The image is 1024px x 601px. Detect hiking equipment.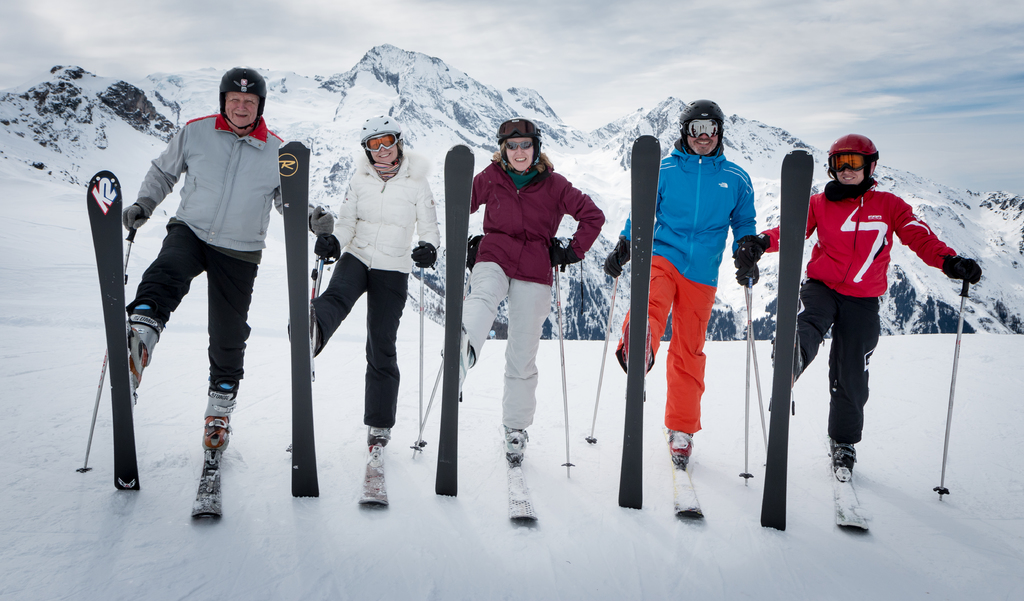
Detection: [left=405, top=331, right=459, bottom=462].
